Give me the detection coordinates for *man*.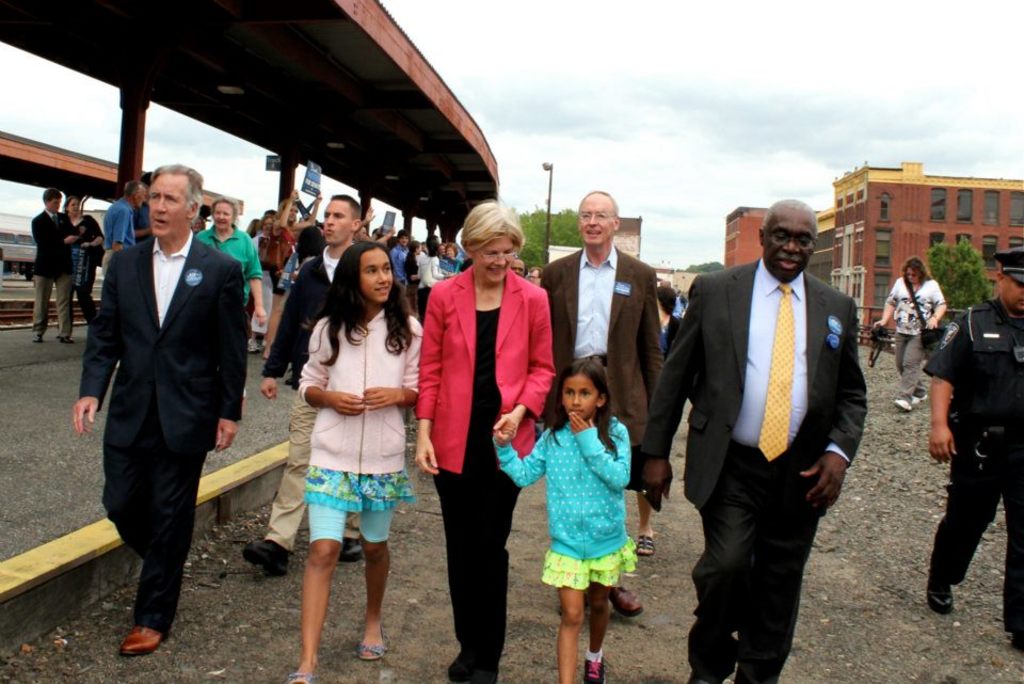
bbox(0, 176, 69, 331).
